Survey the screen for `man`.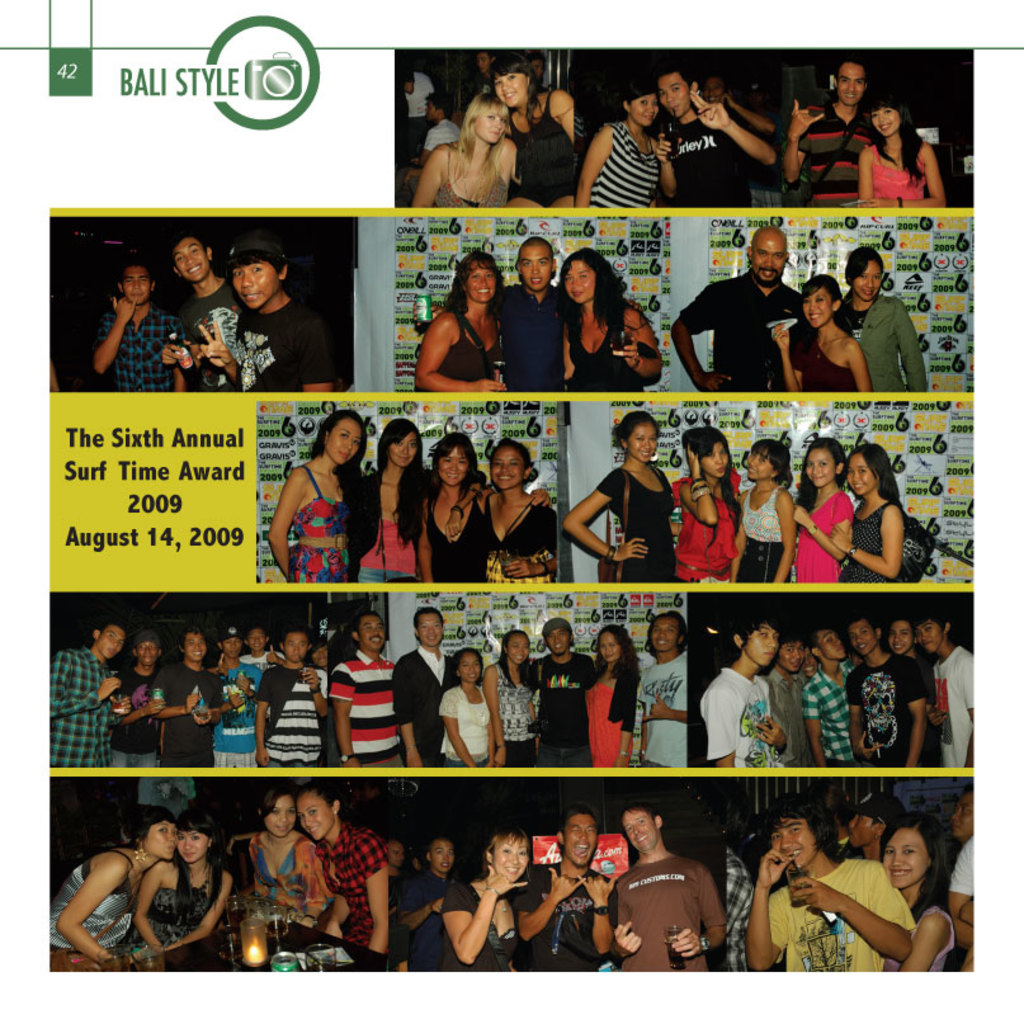
Survey found: <bbox>255, 629, 327, 765</bbox>.
